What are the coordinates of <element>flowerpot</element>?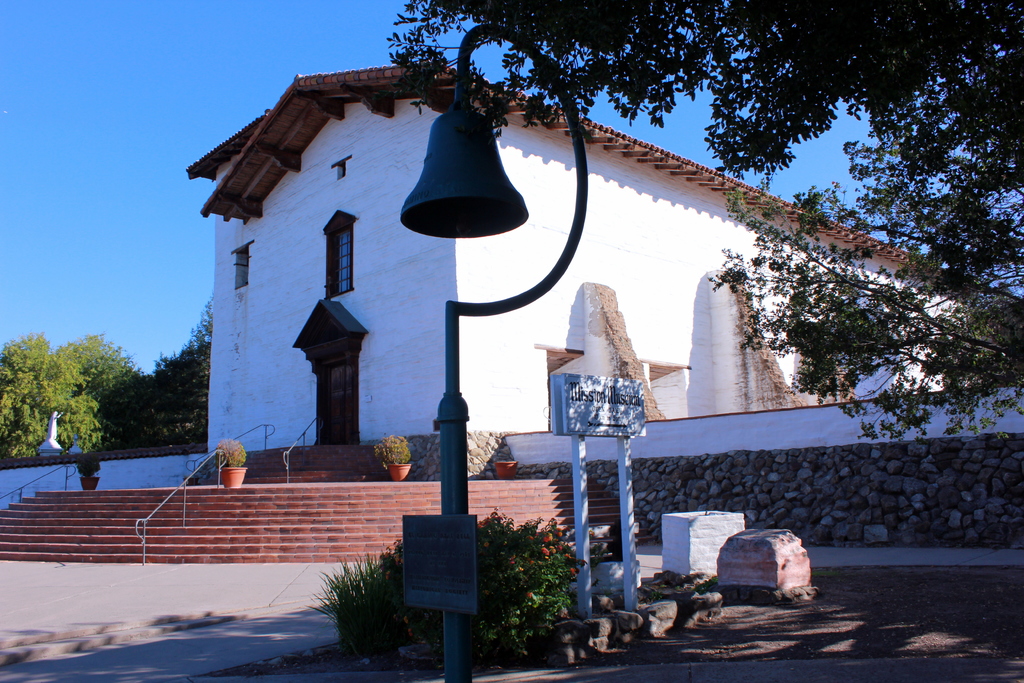
BBox(390, 464, 417, 481).
